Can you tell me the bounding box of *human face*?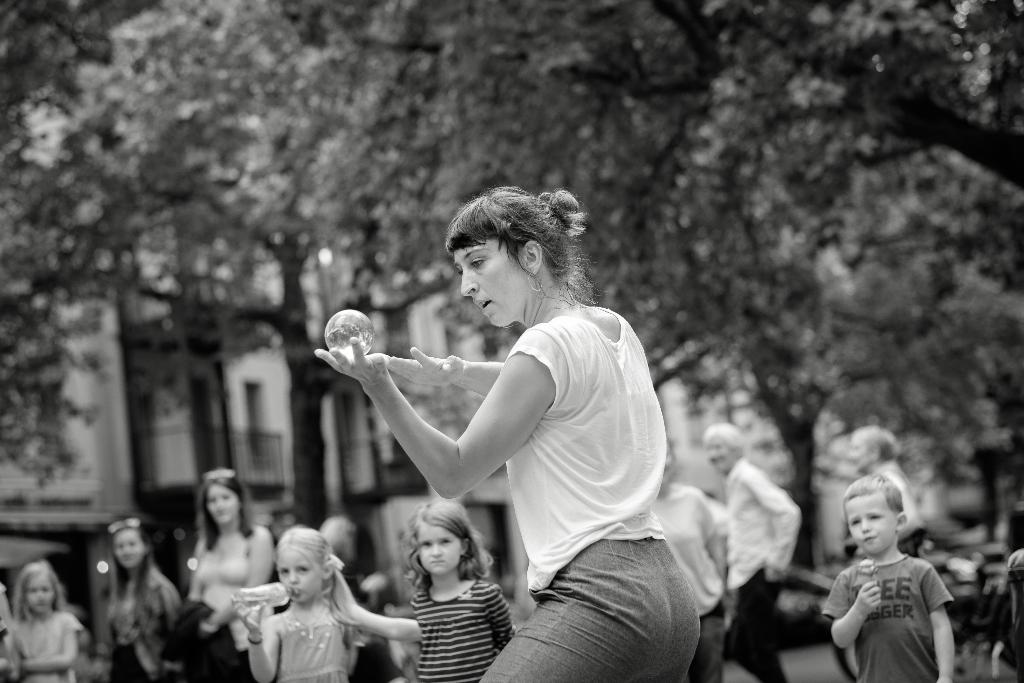
pyautogui.locateOnScreen(18, 577, 56, 614).
